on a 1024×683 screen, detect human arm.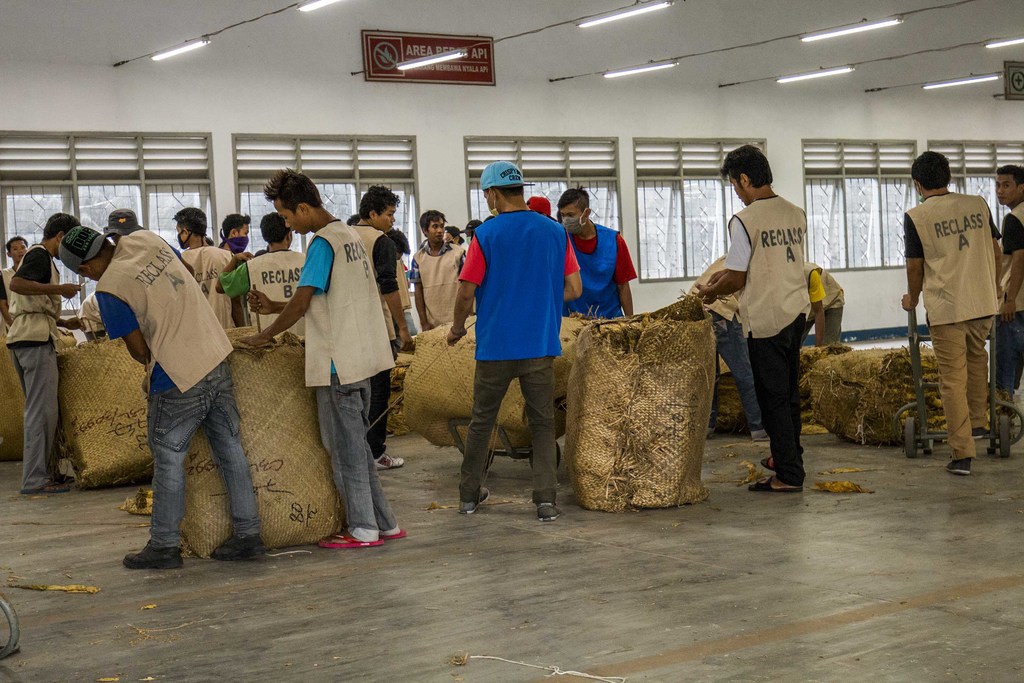
236:287:320:345.
